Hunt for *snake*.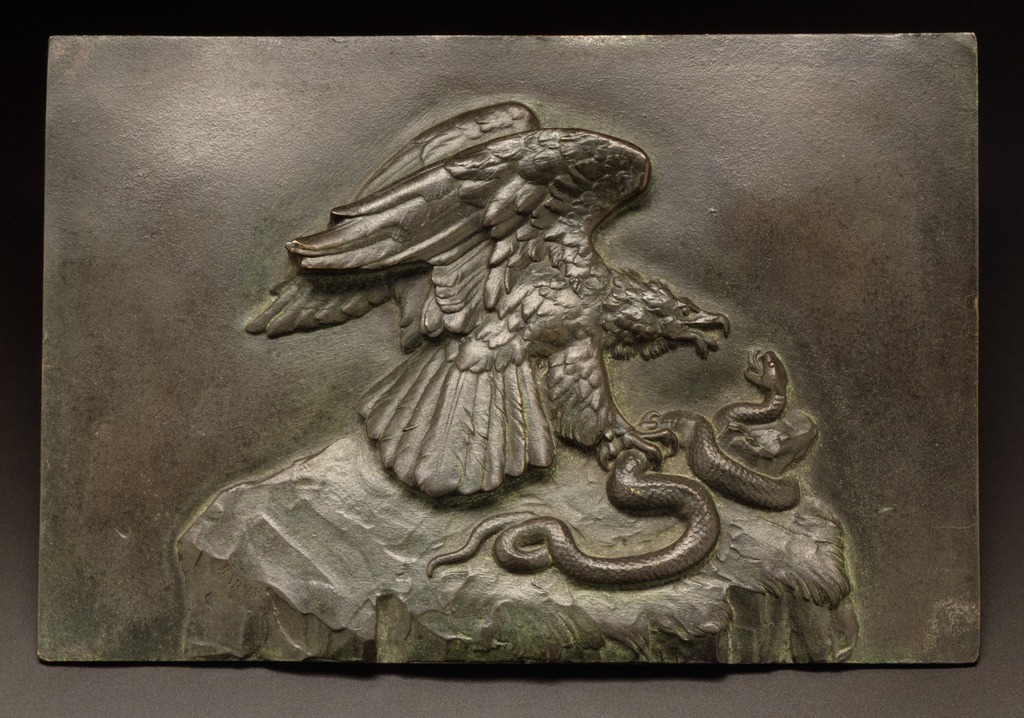
Hunted down at pyautogui.locateOnScreen(424, 349, 805, 600).
